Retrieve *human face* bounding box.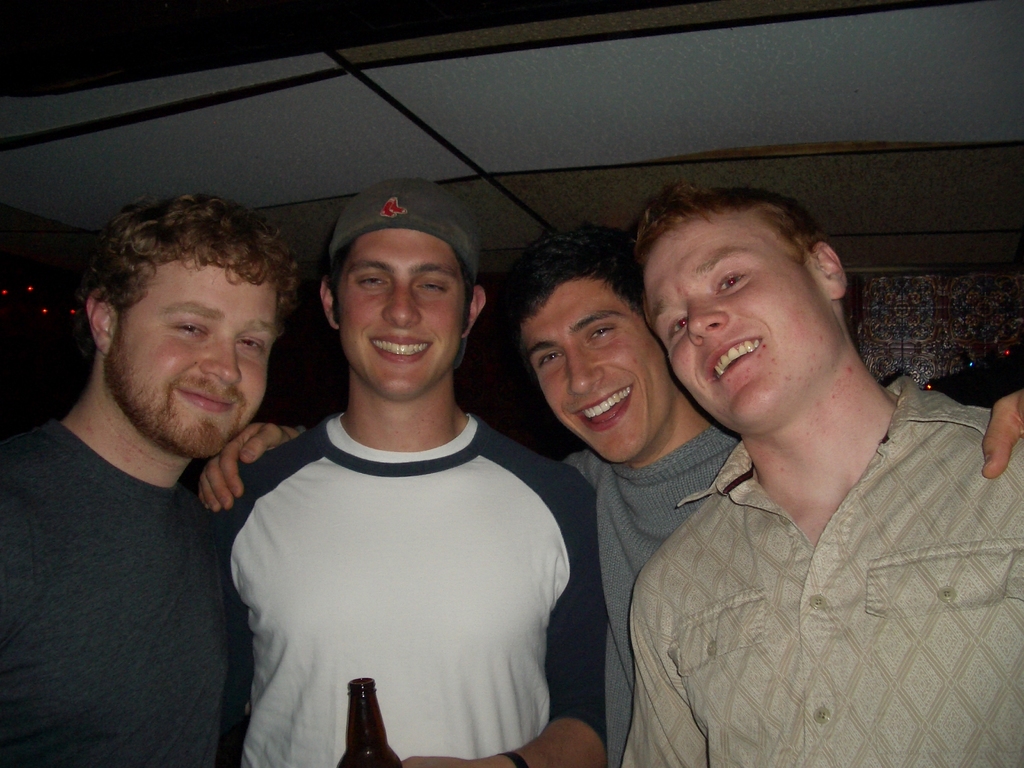
Bounding box: bbox=(518, 281, 676, 466).
